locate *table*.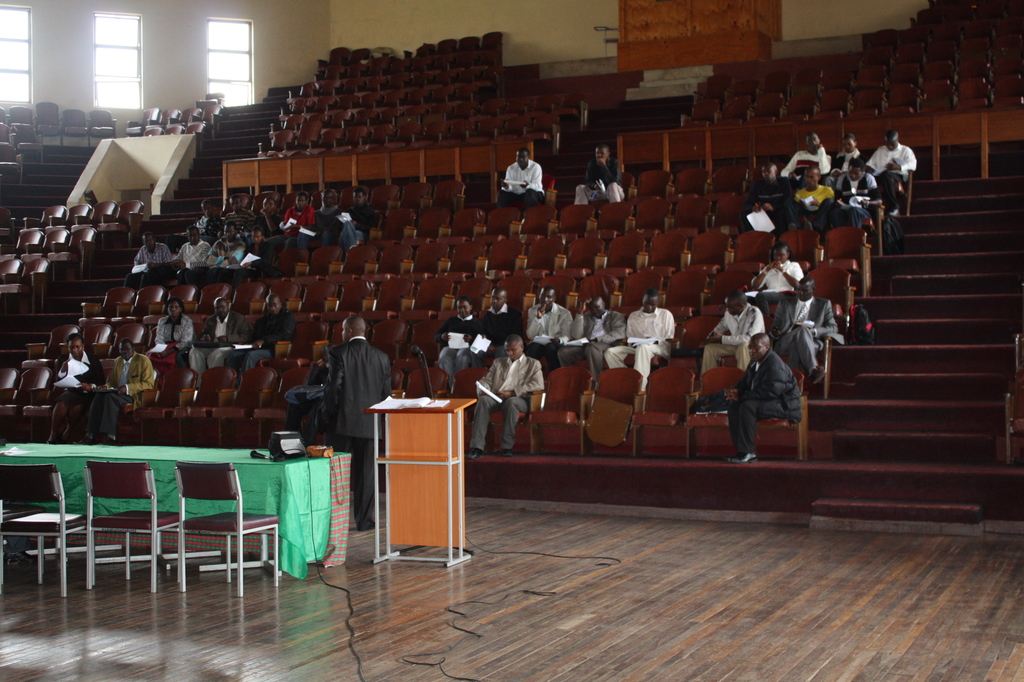
Bounding box: <bbox>361, 380, 488, 594</bbox>.
